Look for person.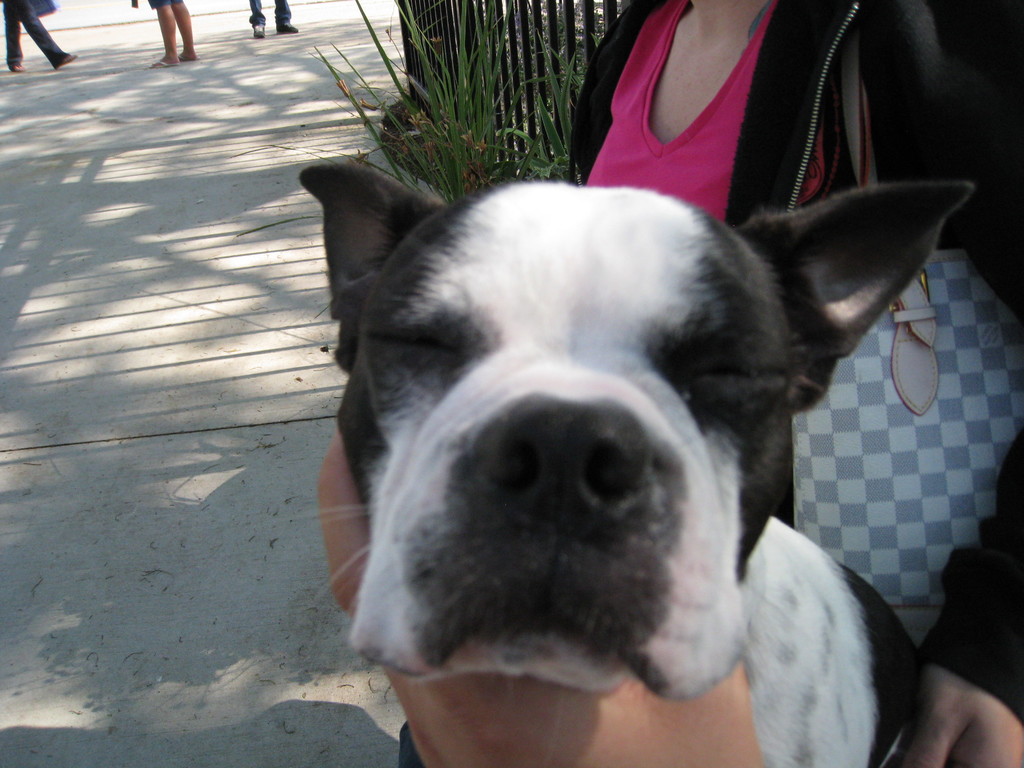
Found: 236:0:300:44.
